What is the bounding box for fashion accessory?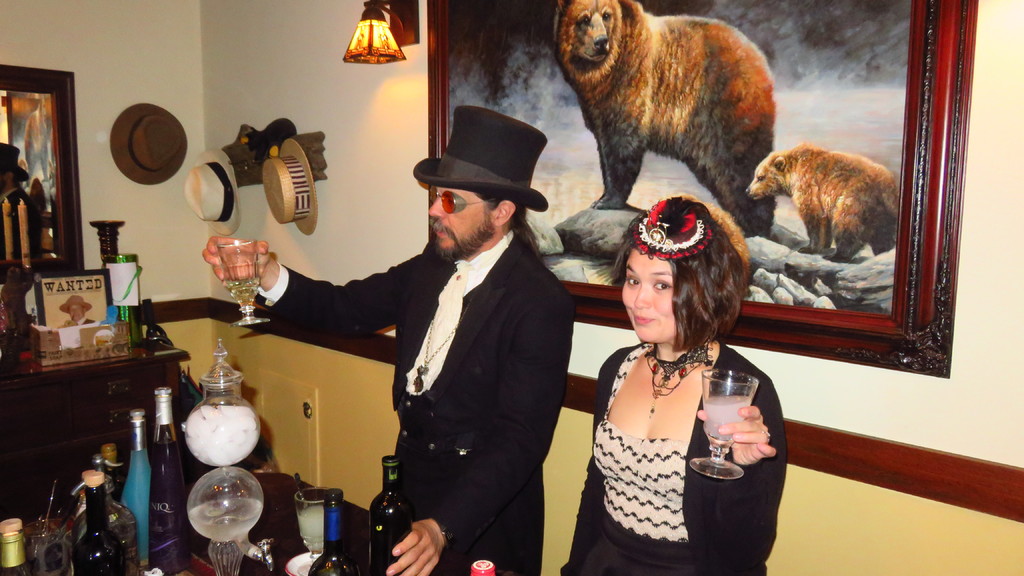
pyautogui.locateOnScreen(428, 179, 497, 216).
